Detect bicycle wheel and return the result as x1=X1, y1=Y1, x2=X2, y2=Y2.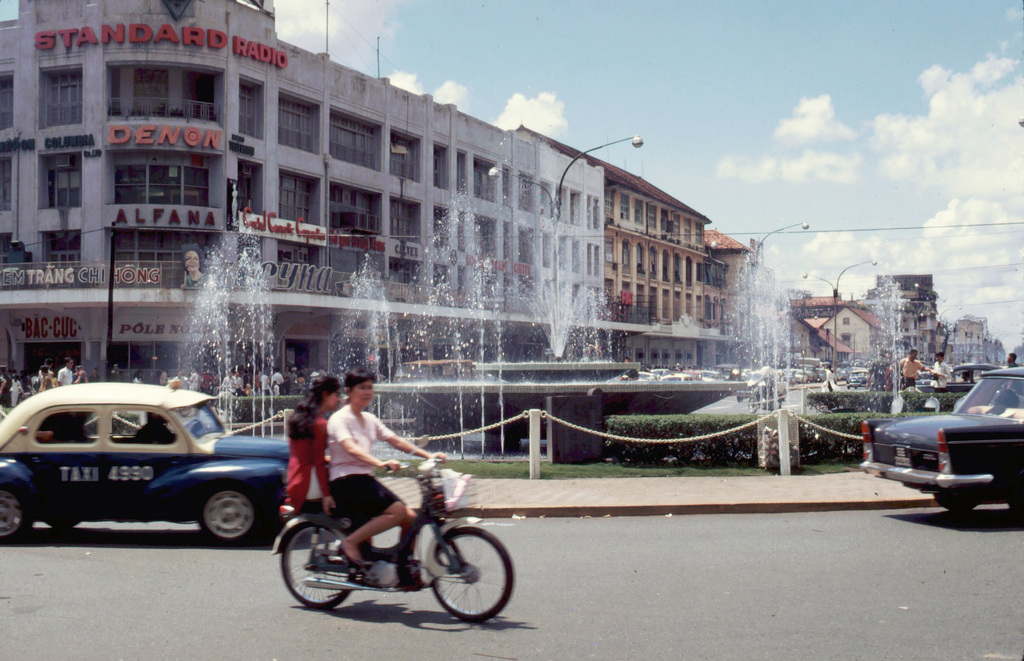
x1=420, y1=529, x2=504, y2=639.
